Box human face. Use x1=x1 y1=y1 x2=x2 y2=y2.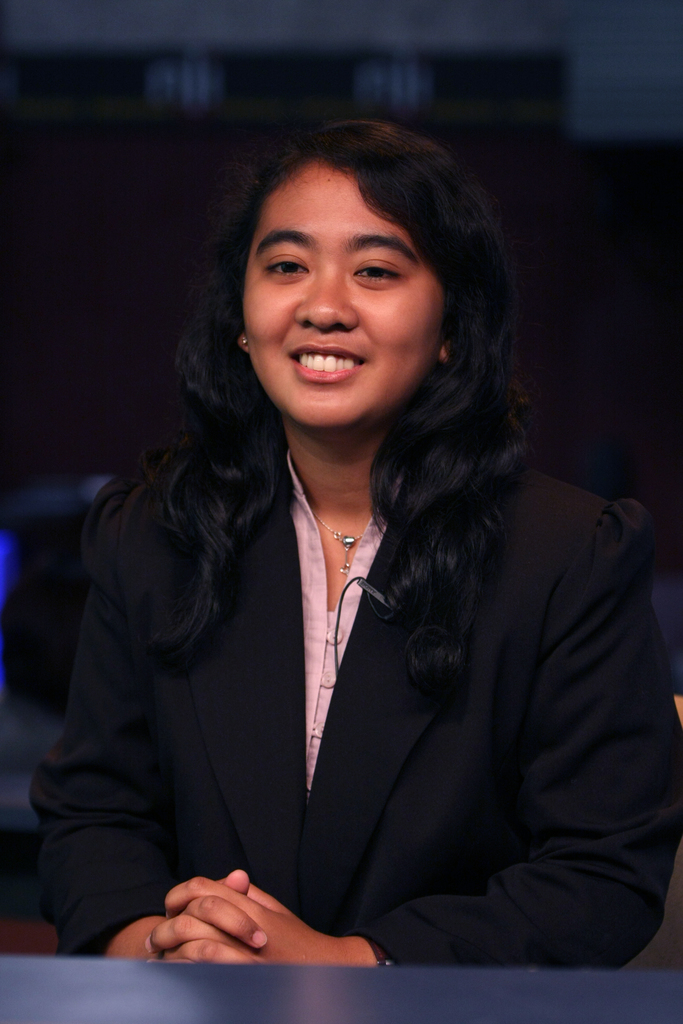
x1=245 y1=160 x2=446 y2=424.
